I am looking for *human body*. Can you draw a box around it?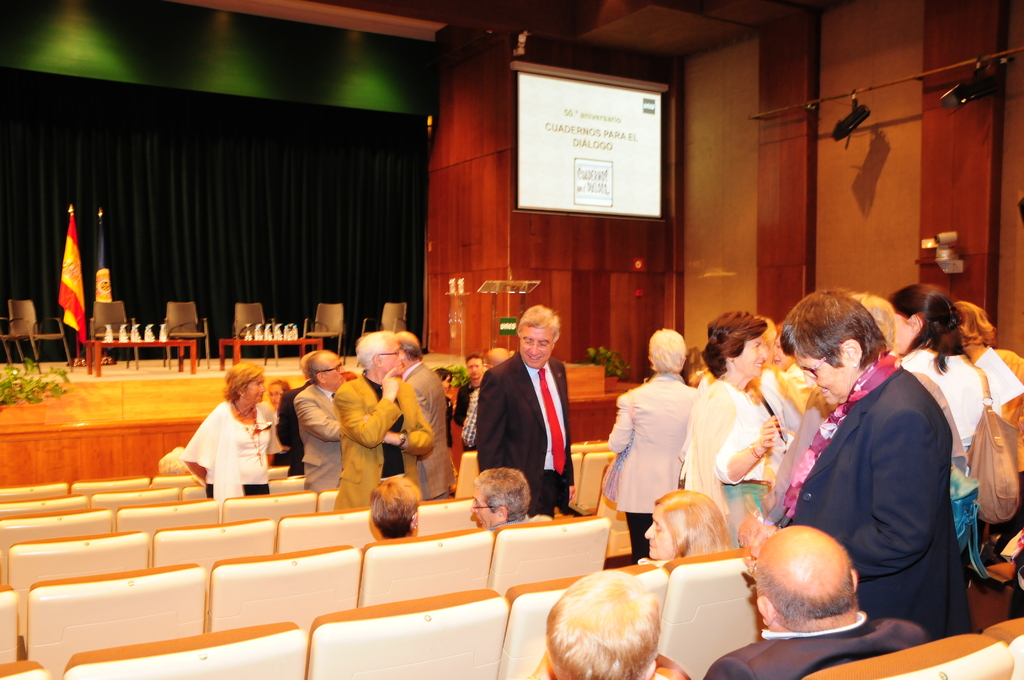
Sure, the bounding box is [x1=451, y1=355, x2=494, y2=453].
